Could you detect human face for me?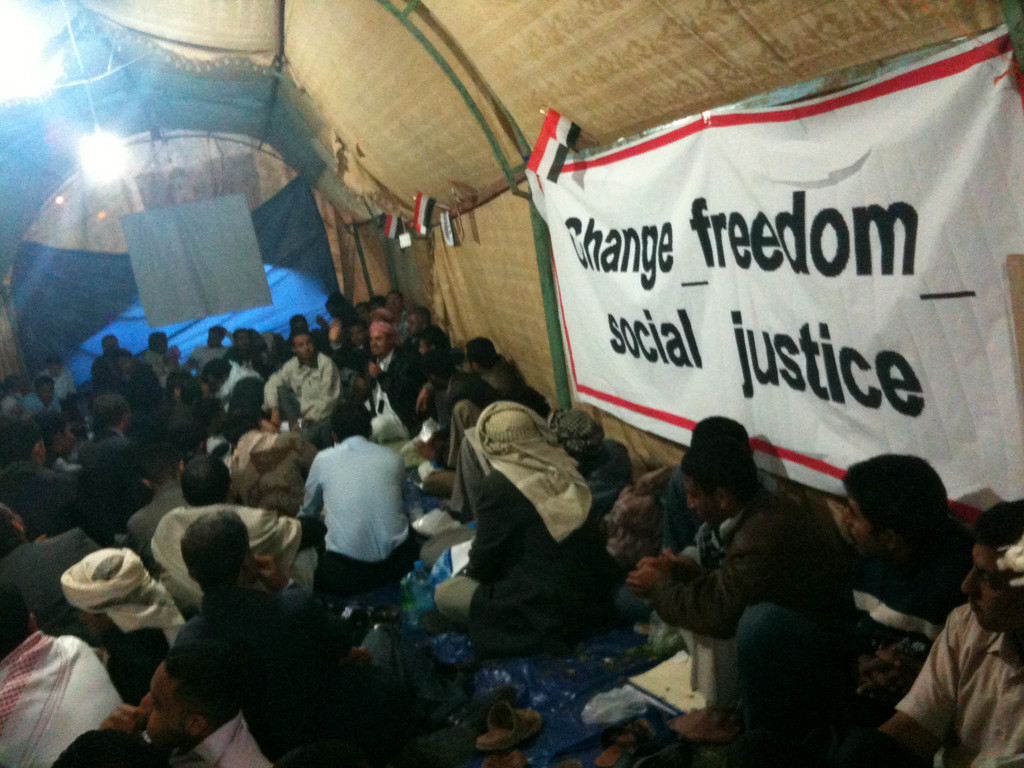
Detection result: 406/314/419/340.
